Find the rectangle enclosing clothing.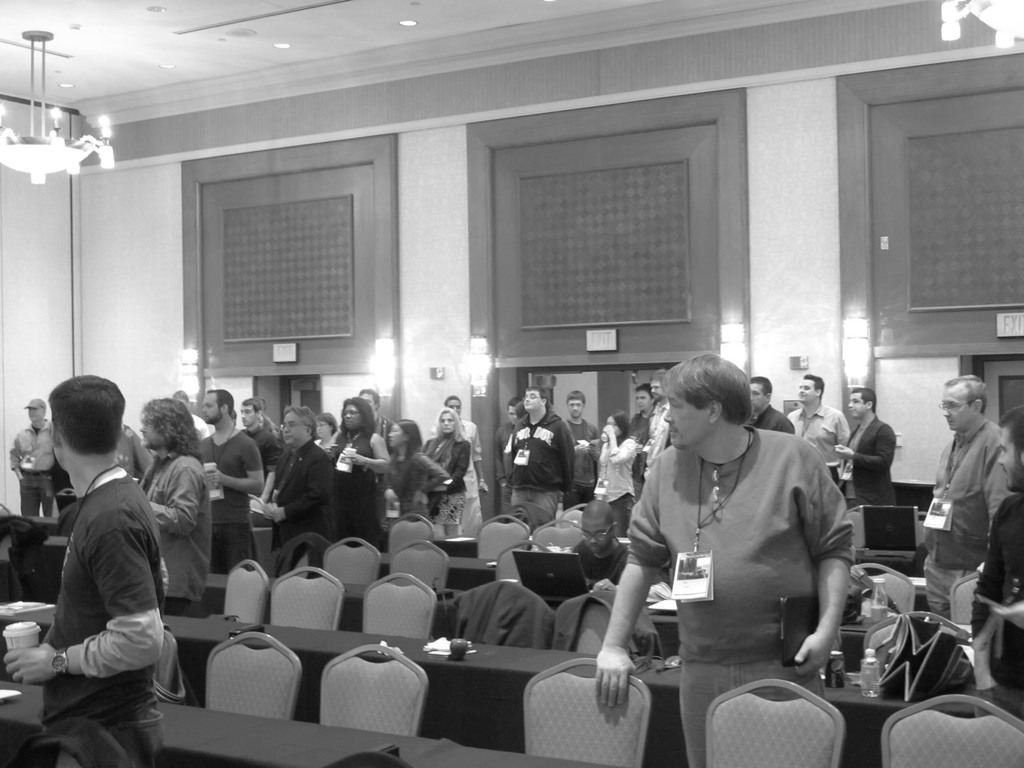
left=419, top=429, right=469, bottom=536.
